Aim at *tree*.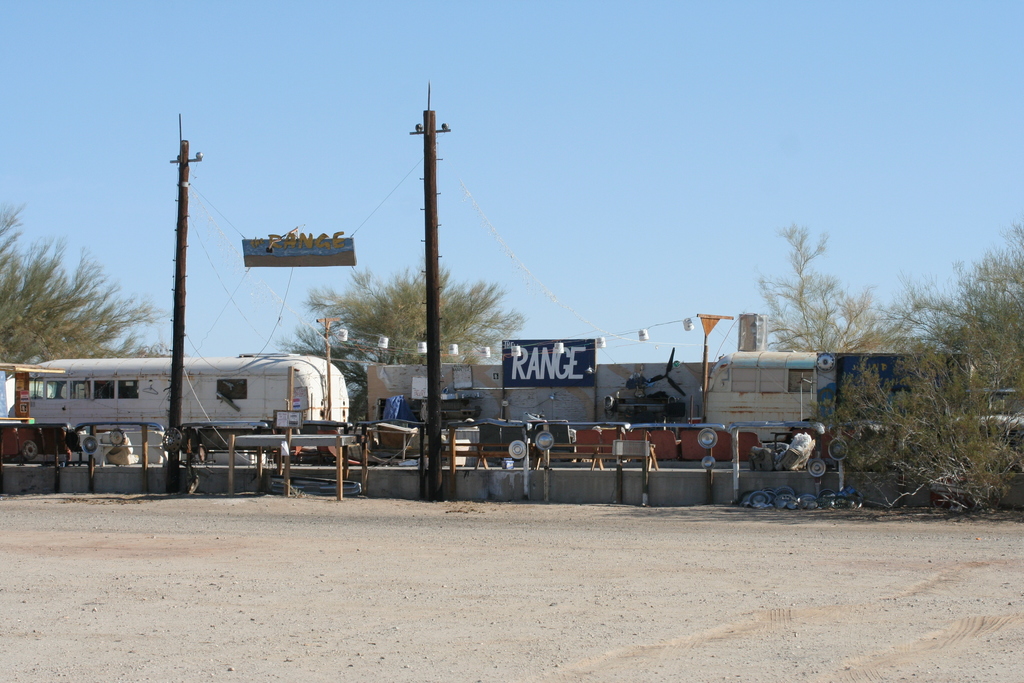
Aimed at {"left": 872, "top": 224, "right": 1023, "bottom": 413}.
